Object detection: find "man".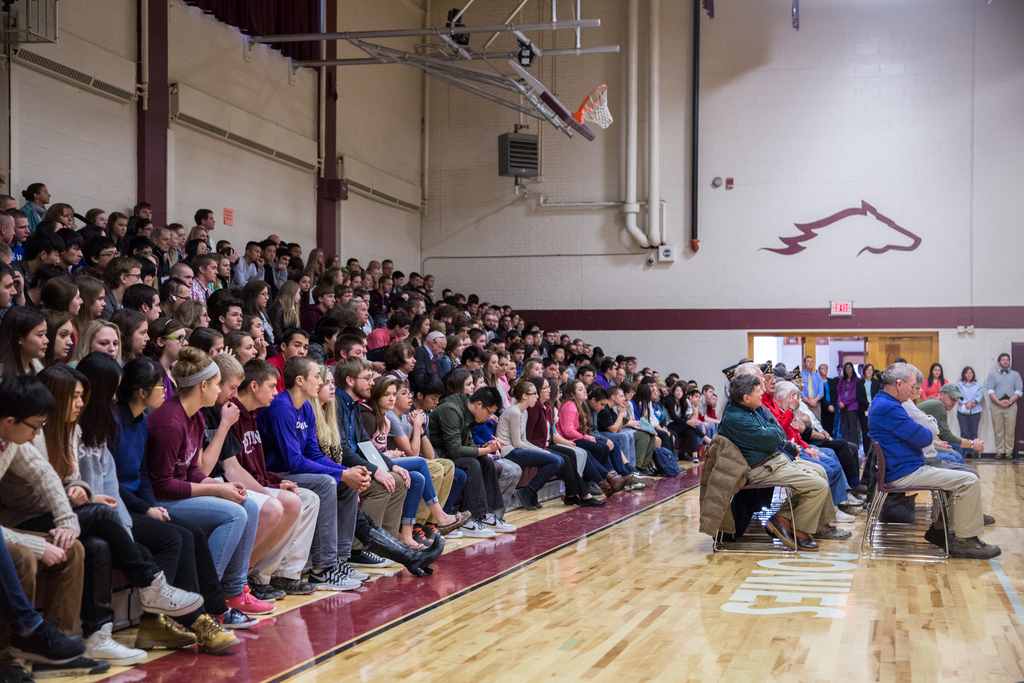
left=371, top=276, right=397, bottom=312.
